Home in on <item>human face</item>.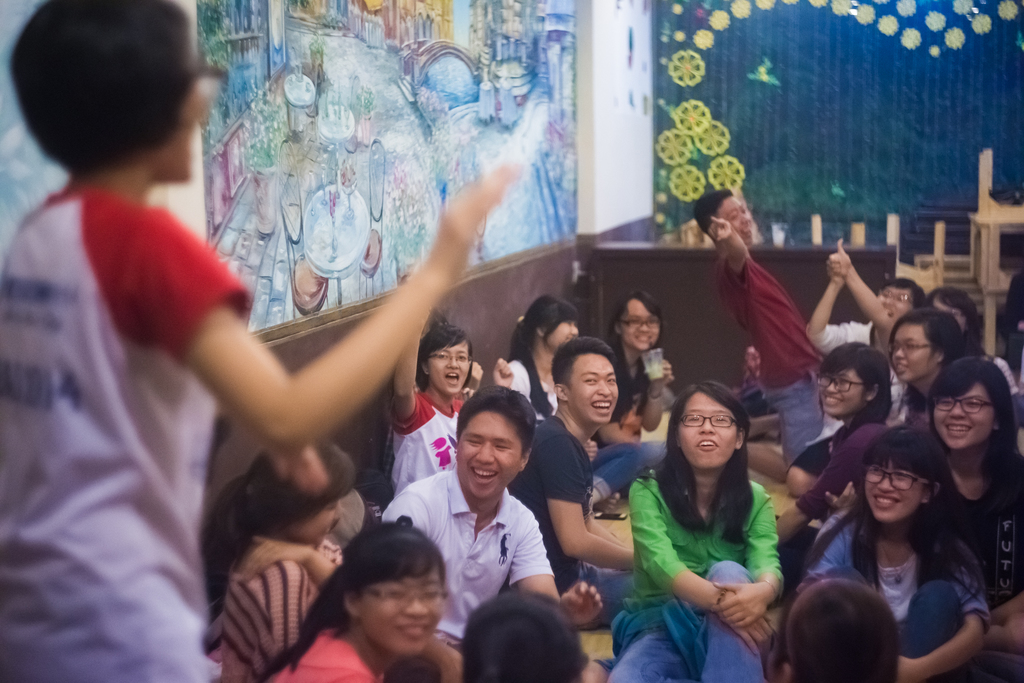
Homed in at (left=570, top=350, right=616, bottom=425).
